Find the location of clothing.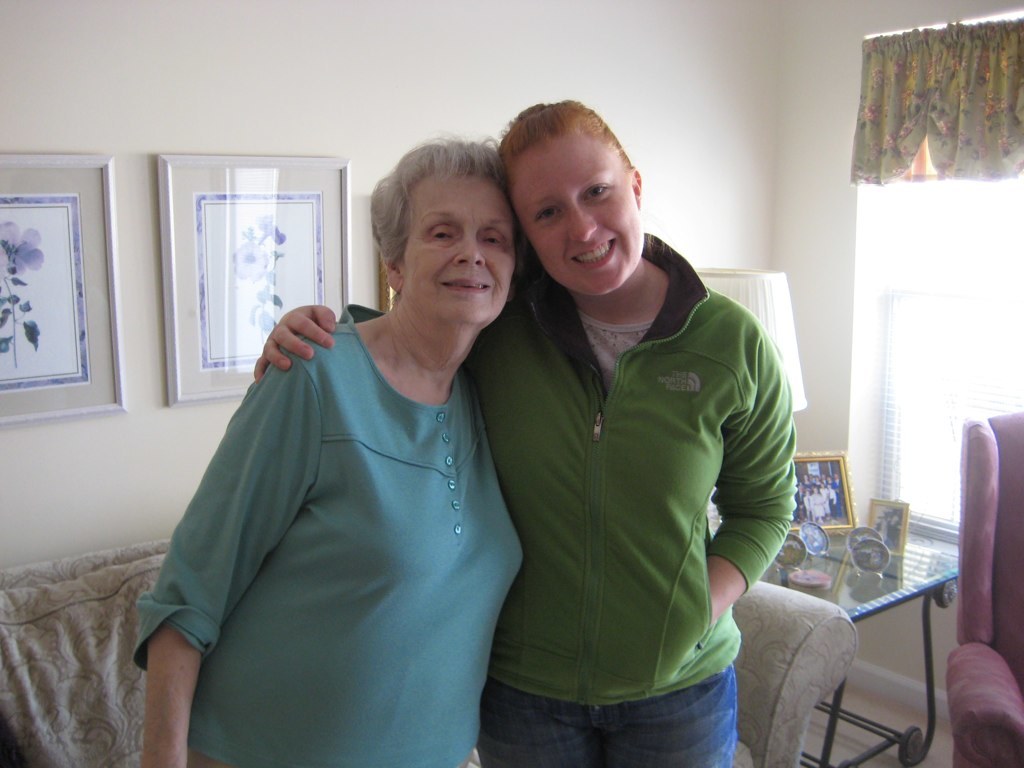
Location: (134,305,524,767).
